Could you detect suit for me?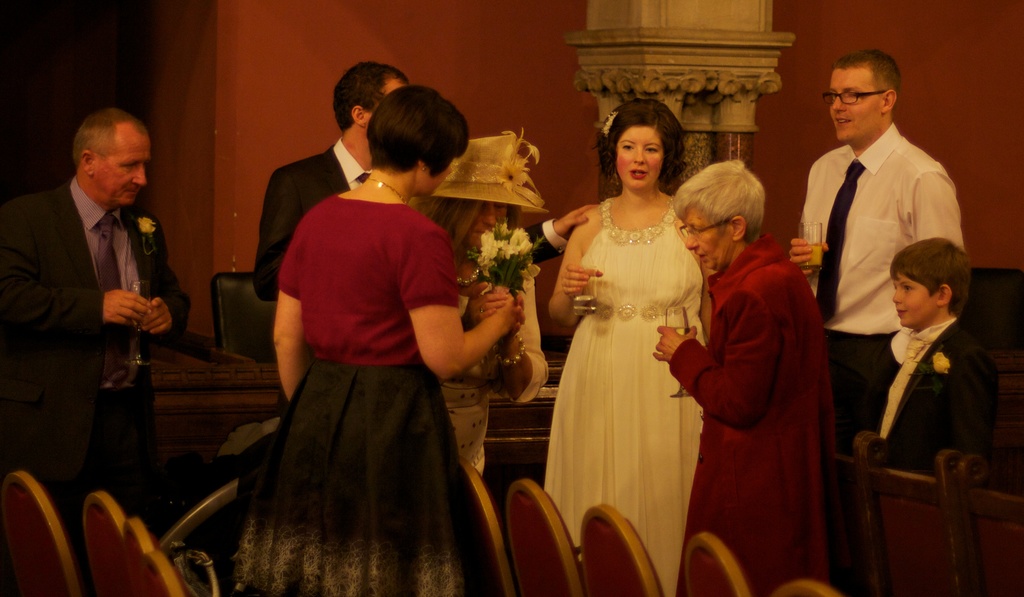
Detection result: detection(0, 181, 192, 596).
